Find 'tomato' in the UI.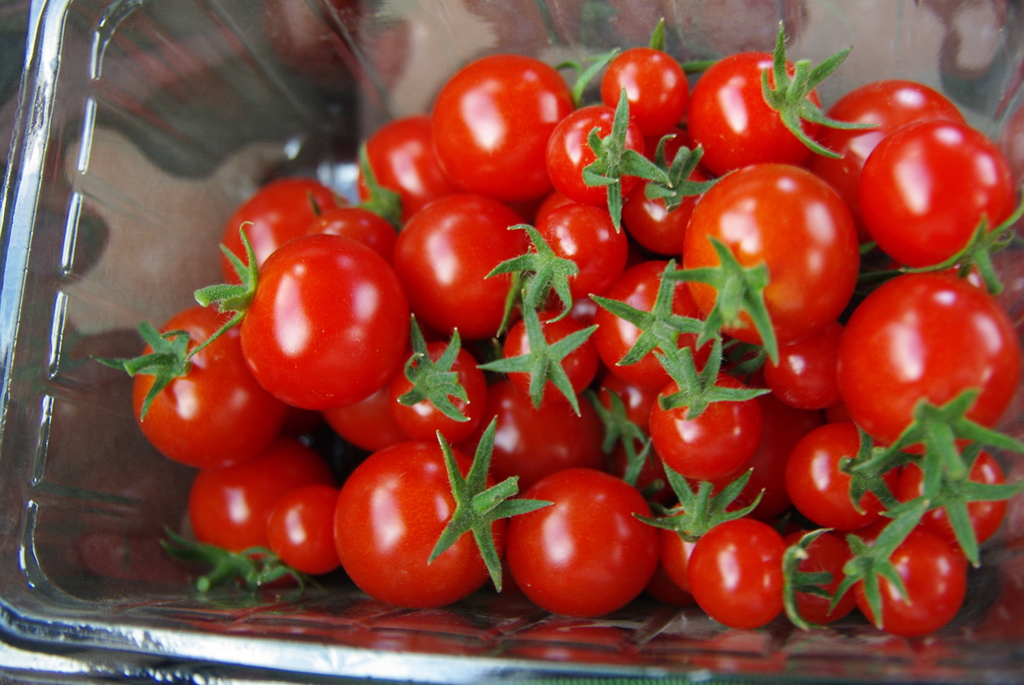
UI element at 233/224/415/427.
